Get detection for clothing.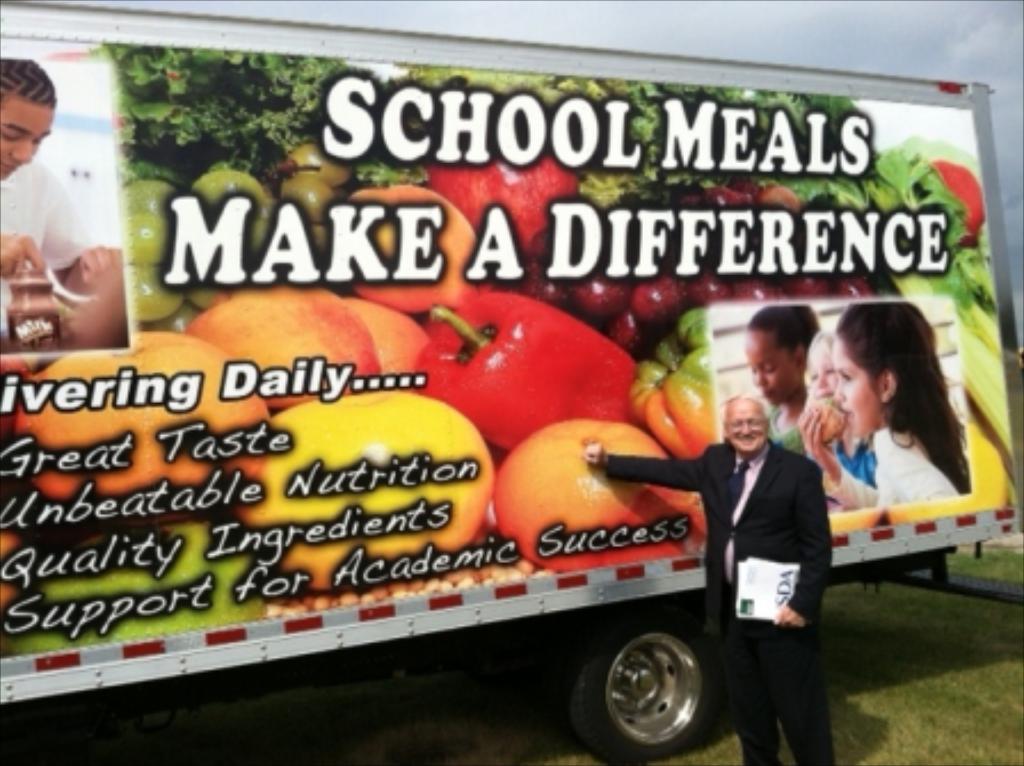
Detection: 823:425:965:505.
